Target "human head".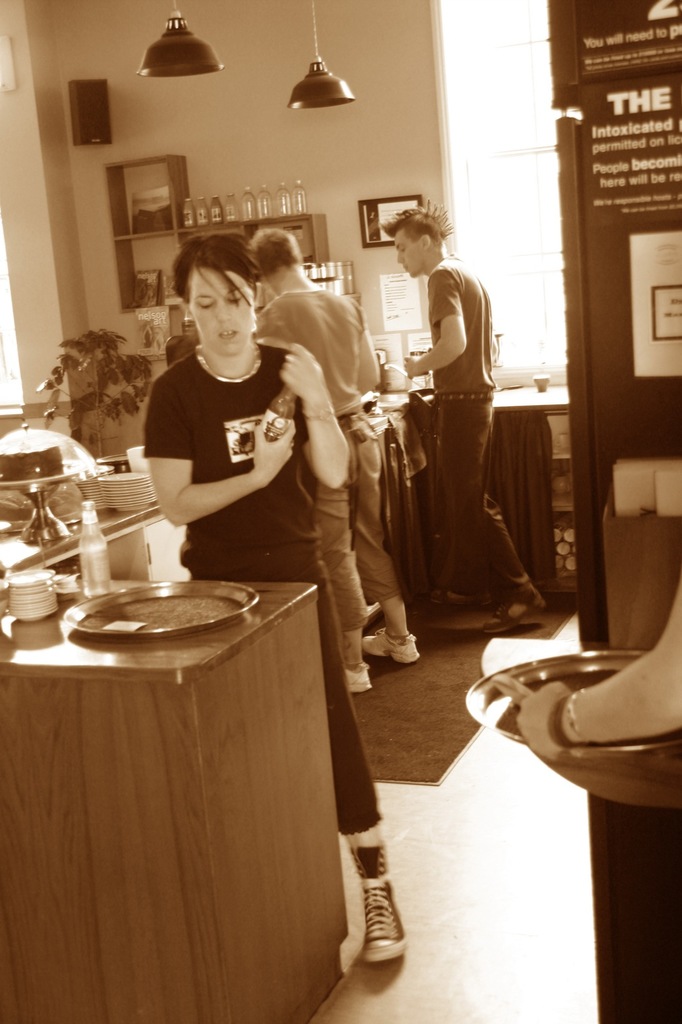
Target region: select_region(244, 228, 308, 283).
